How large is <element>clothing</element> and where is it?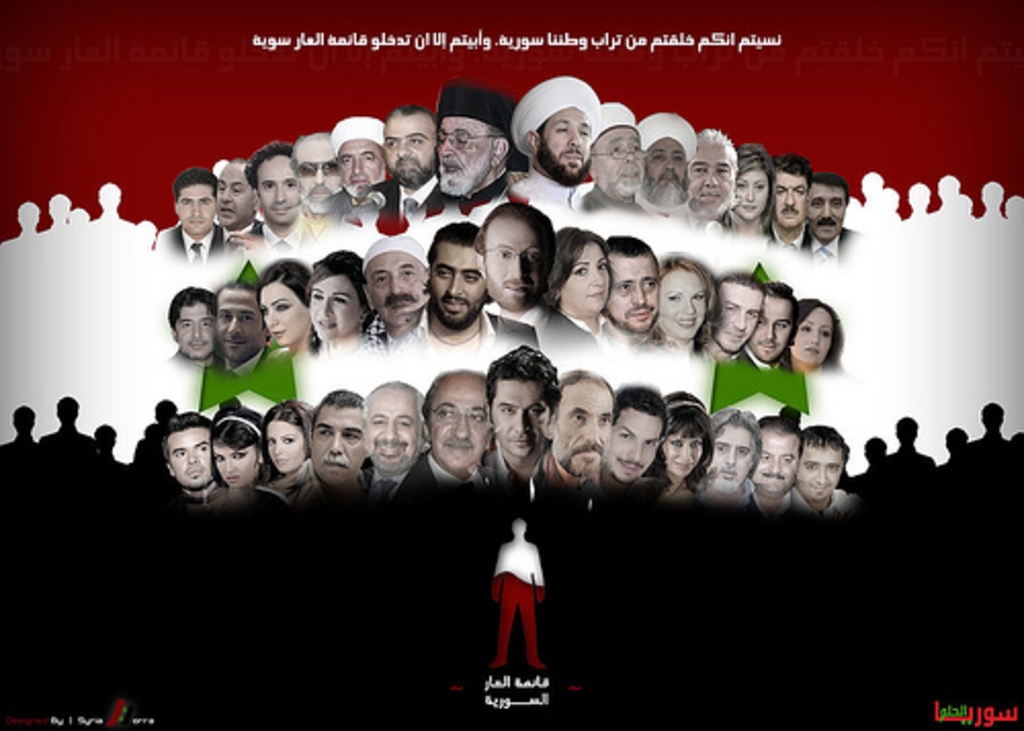
Bounding box: (x1=371, y1=461, x2=414, y2=496).
